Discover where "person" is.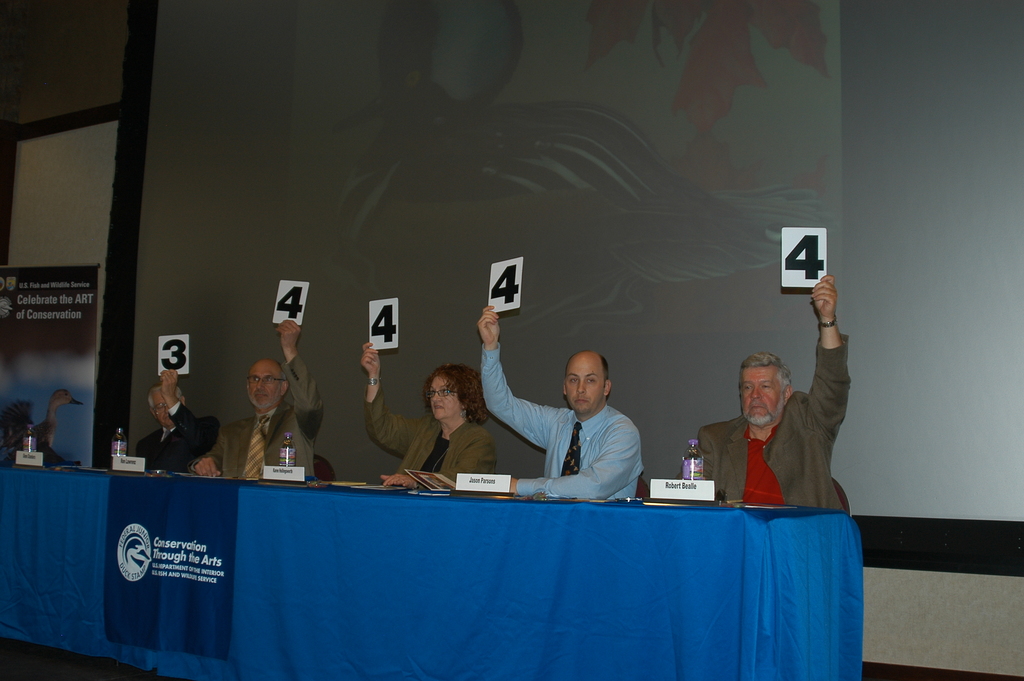
Discovered at left=360, top=341, right=495, bottom=486.
